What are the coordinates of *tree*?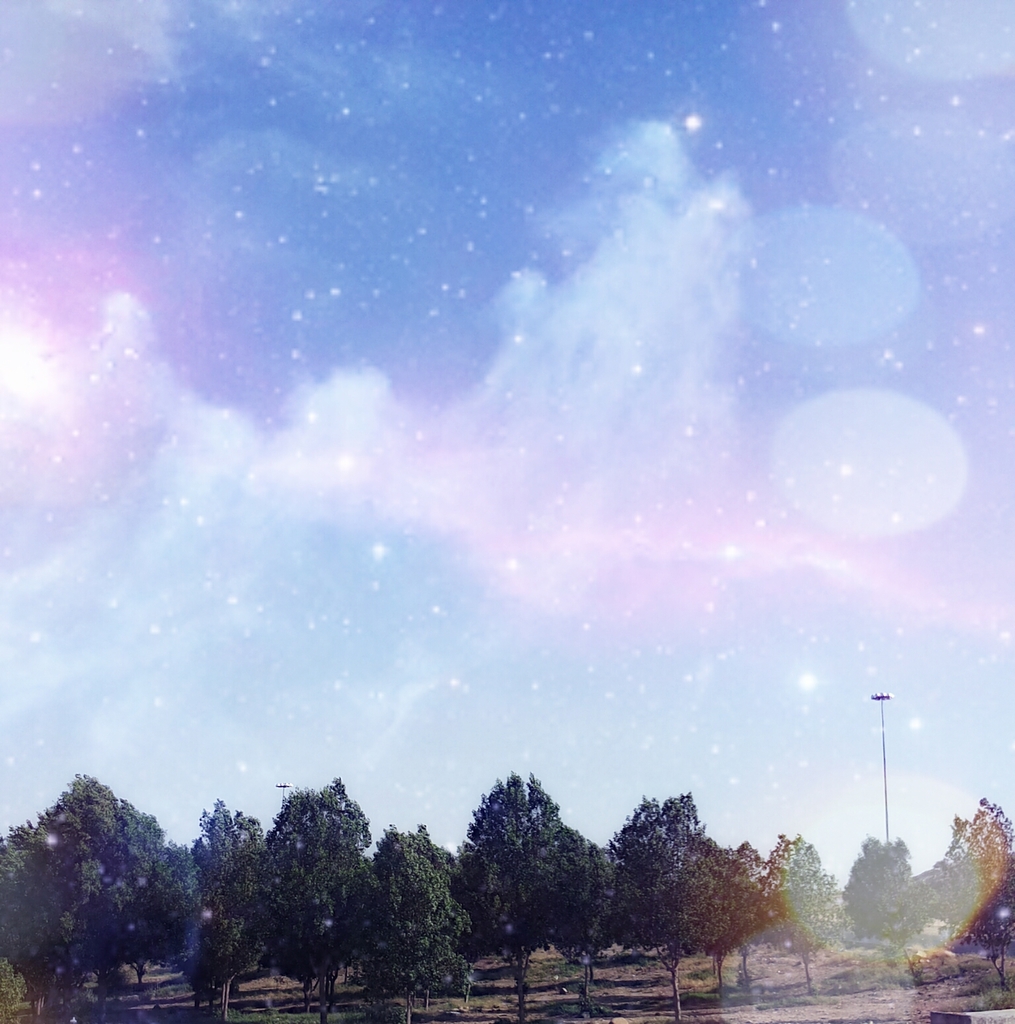
x1=97 y1=844 x2=196 y2=972.
